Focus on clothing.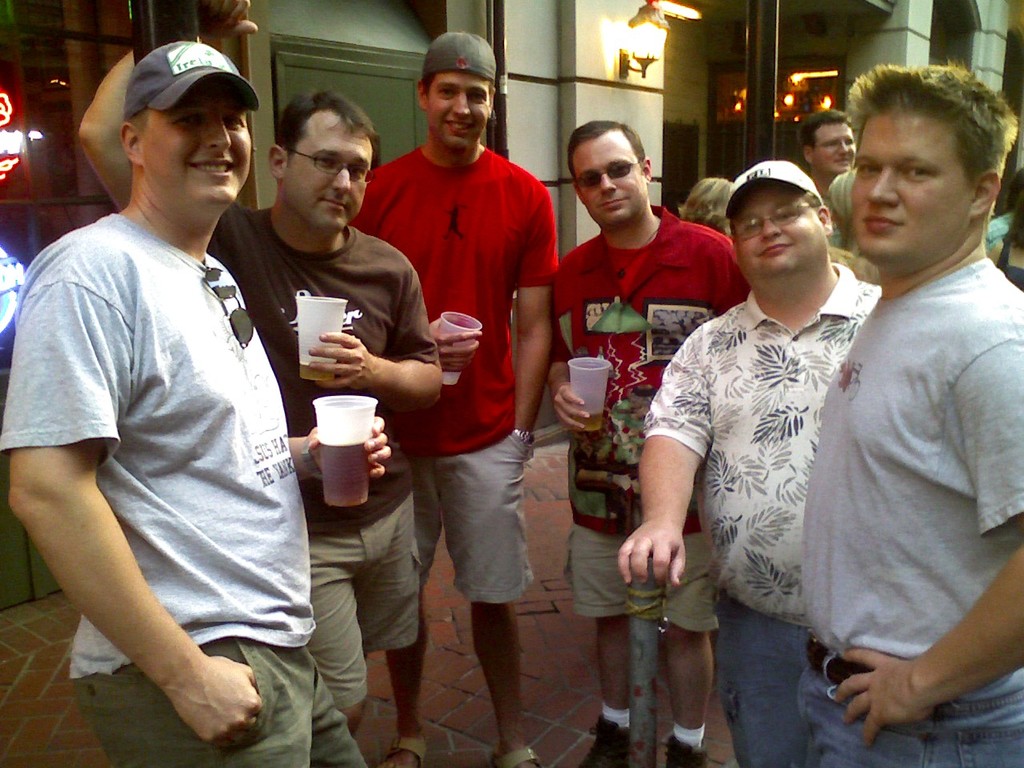
Focused at box(801, 261, 1023, 767).
